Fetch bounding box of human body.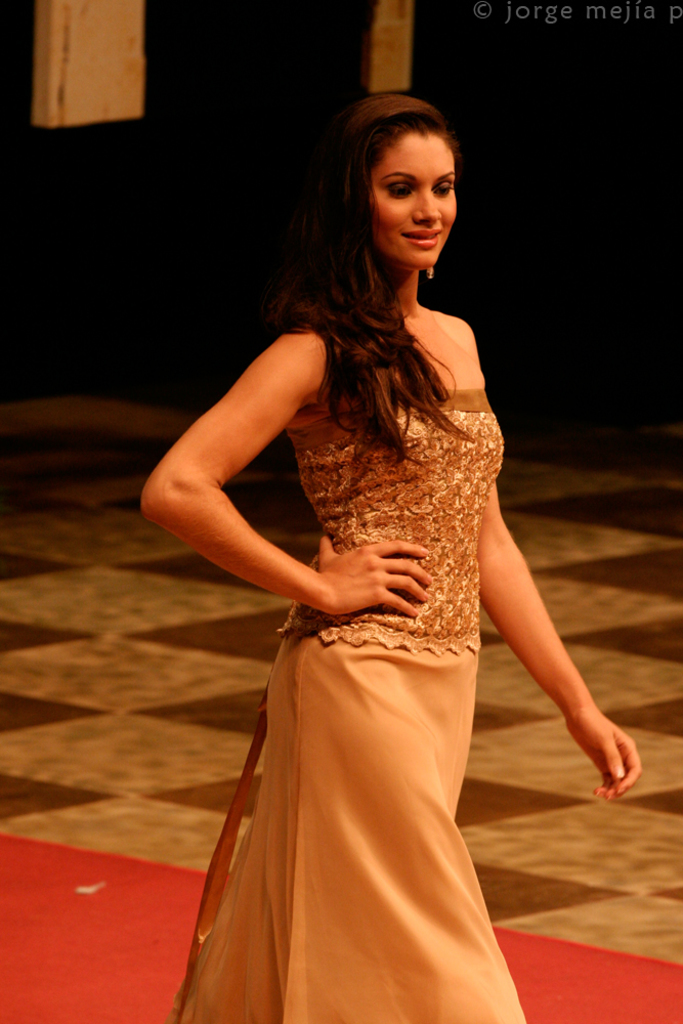
Bbox: 151, 97, 578, 1023.
